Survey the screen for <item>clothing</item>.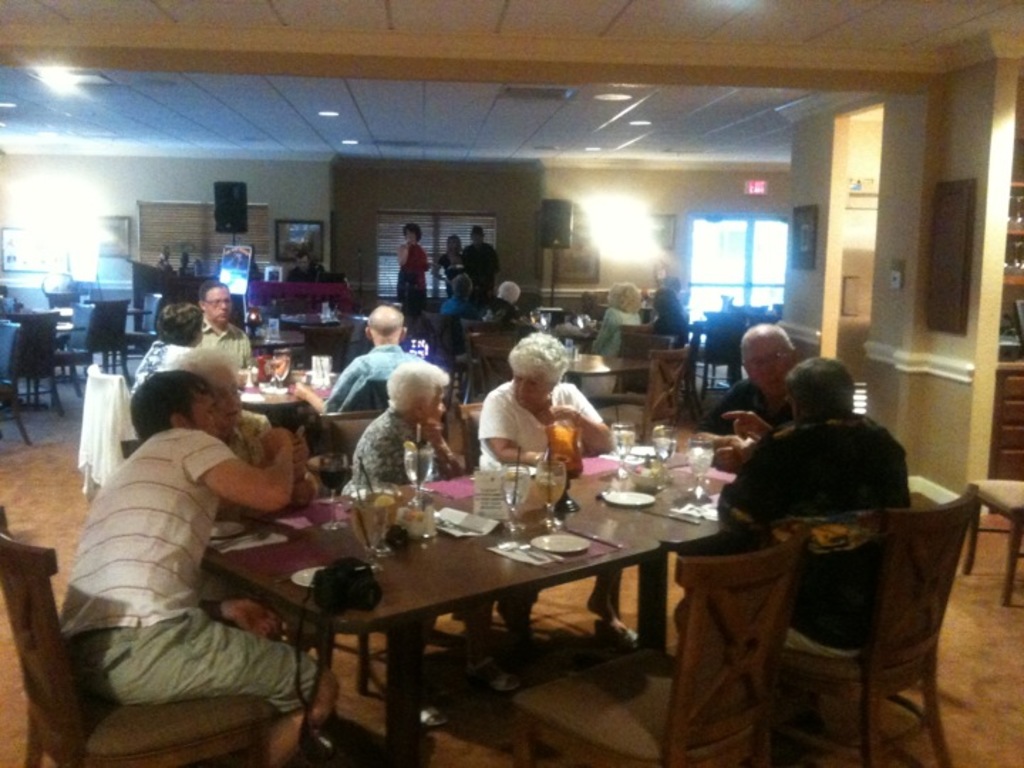
Survey found: x1=650, y1=310, x2=701, y2=378.
